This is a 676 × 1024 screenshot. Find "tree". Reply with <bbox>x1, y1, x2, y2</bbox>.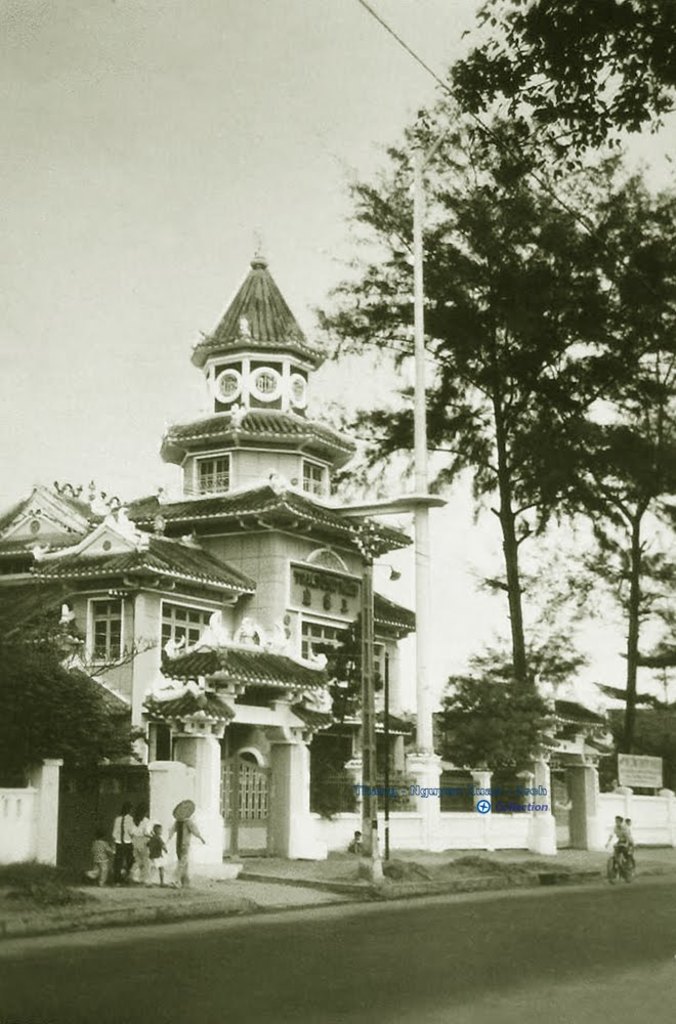
<bbox>417, 667, 559, 787</bbox>.
